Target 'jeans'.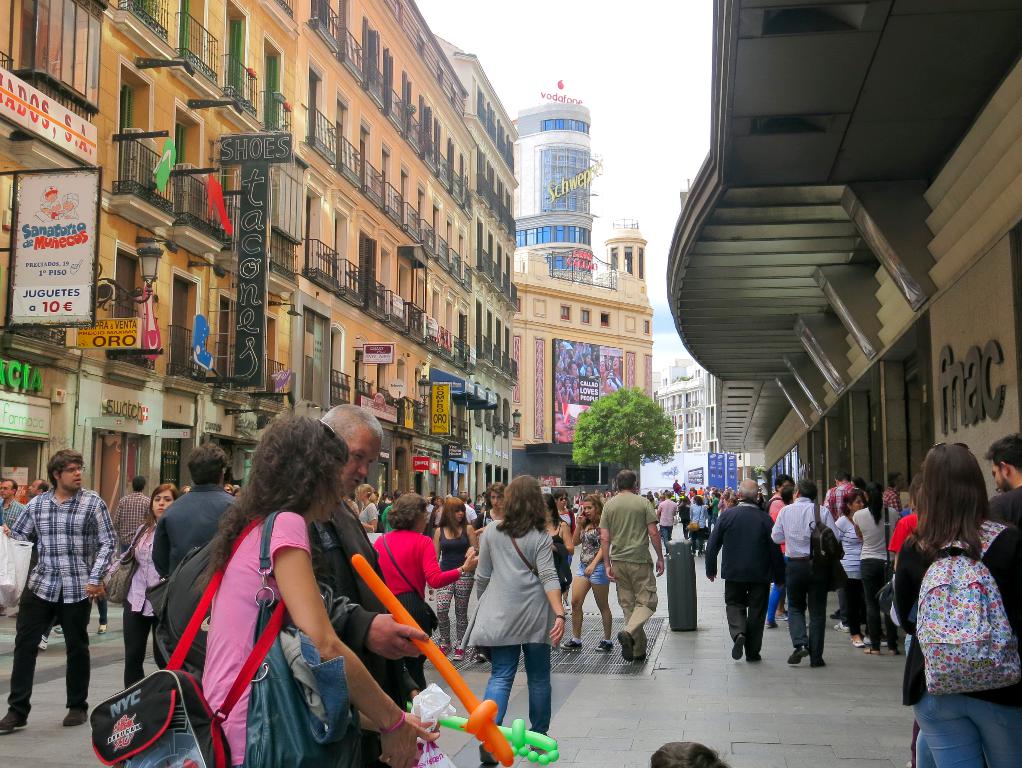
Target region: [490, 652, 561, 744].
